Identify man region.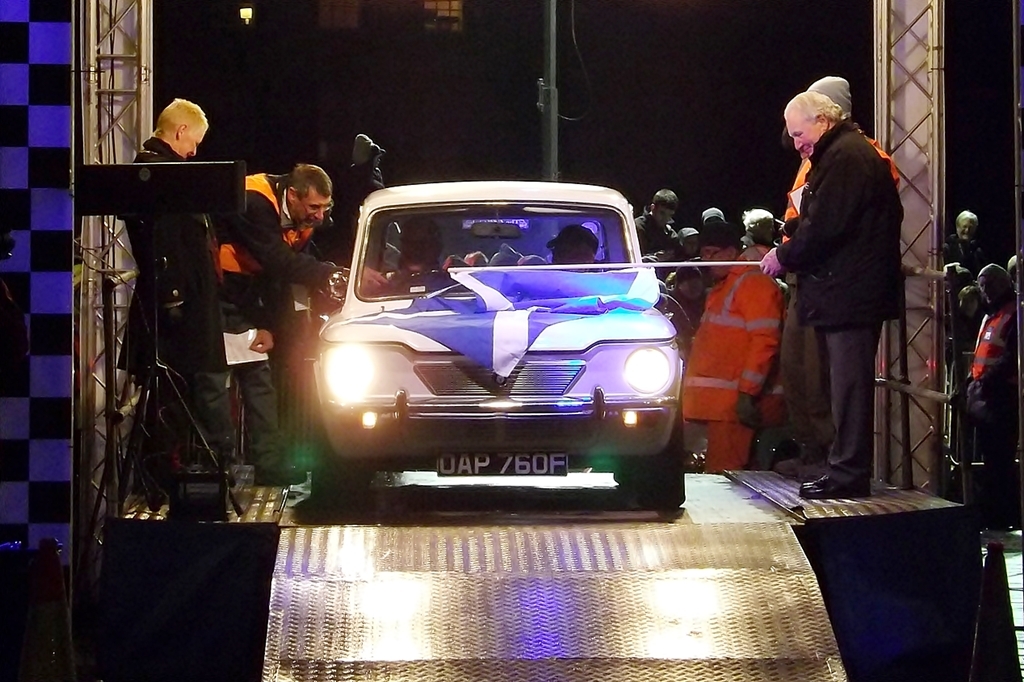
Region: crop(767, 76, 923, 509).
